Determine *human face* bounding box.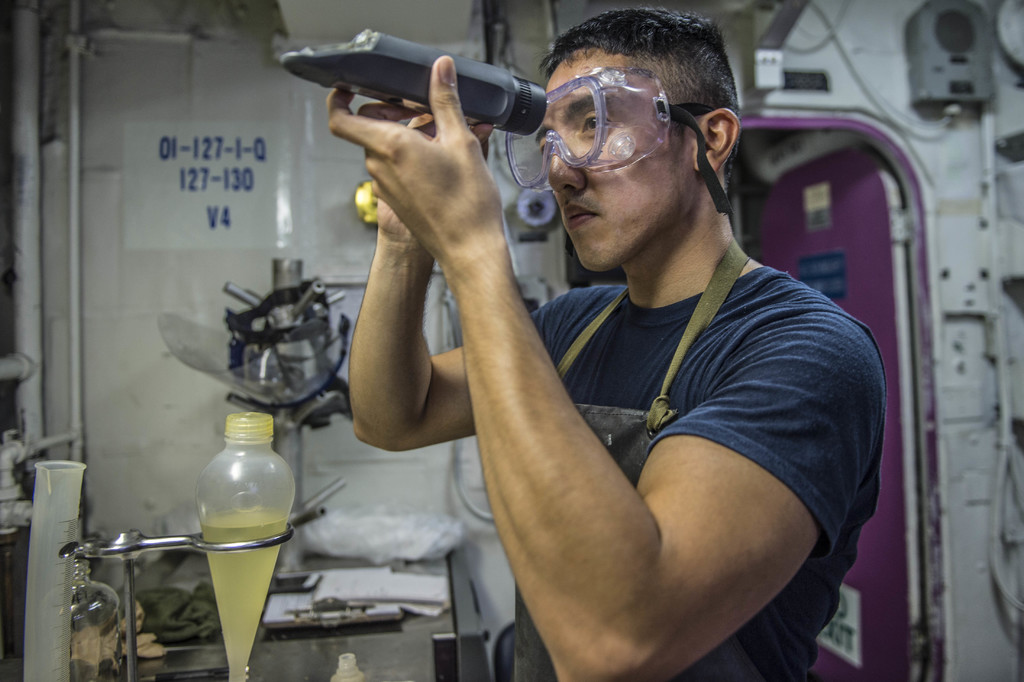
Determined: bbox=[538, 48, 694, 278].
